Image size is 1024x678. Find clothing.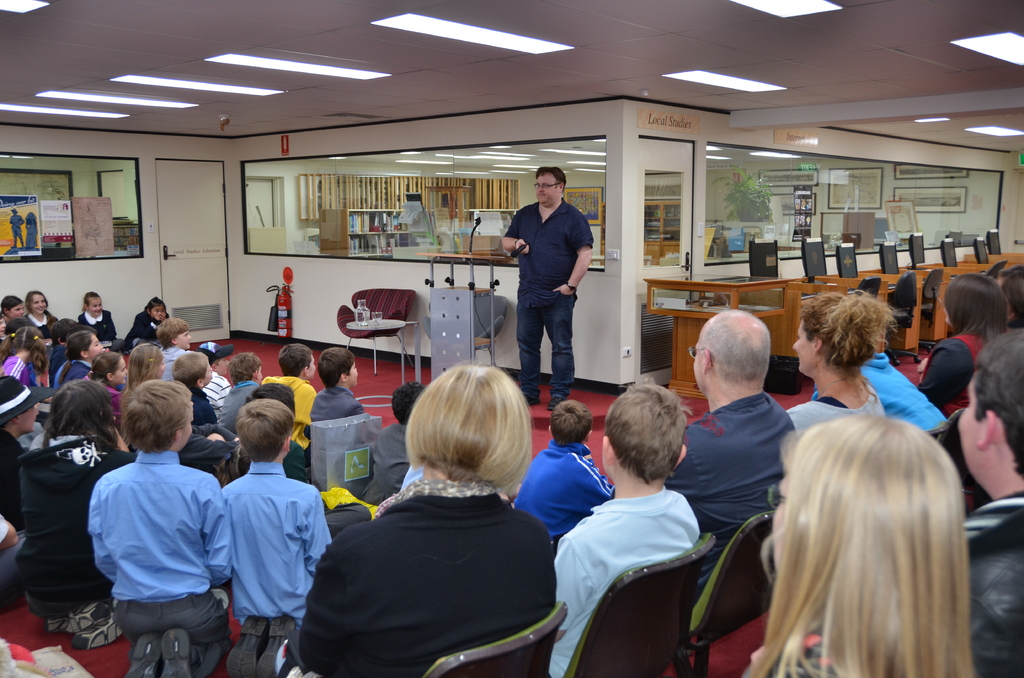
BBox(505, 190, 603, 418).
